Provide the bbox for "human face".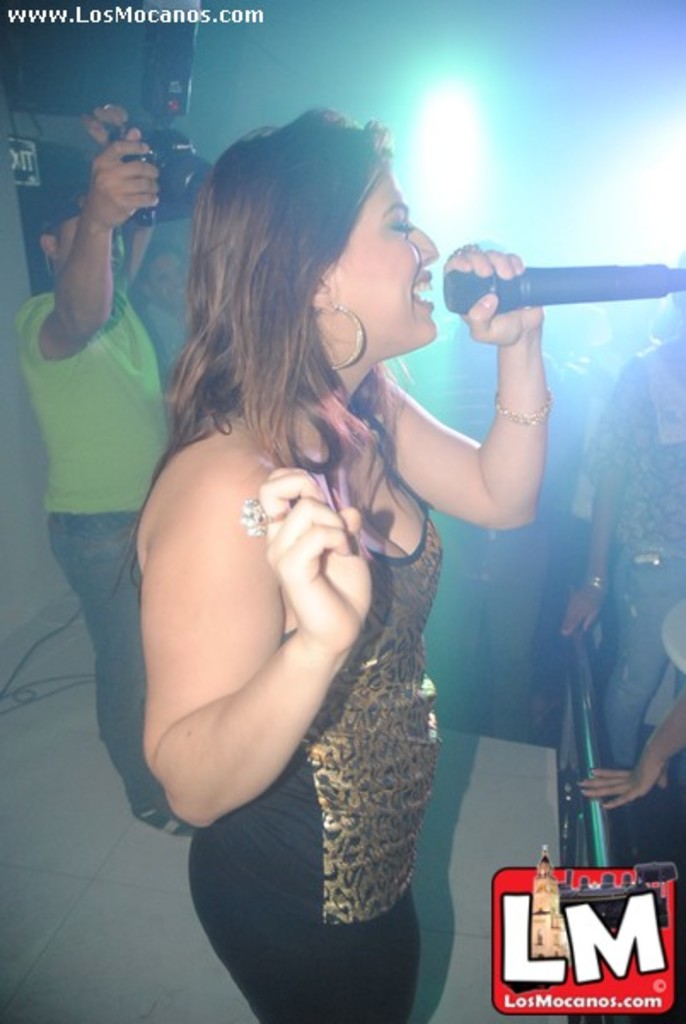
[336,174,439,345].
